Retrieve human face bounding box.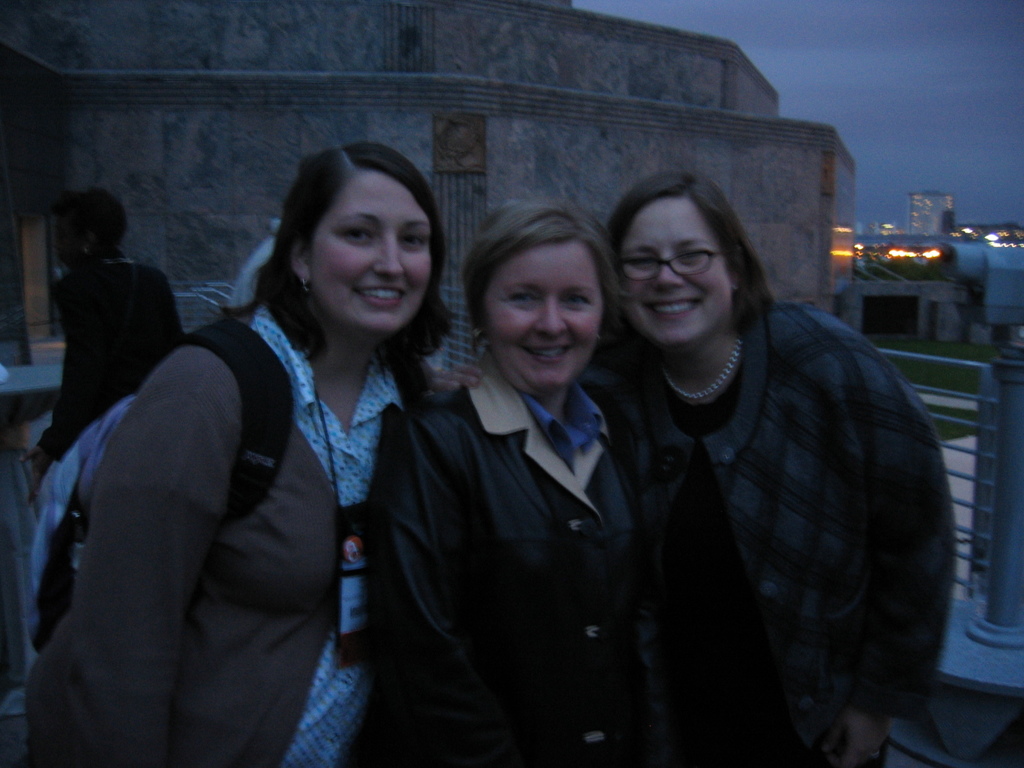
Bounding box: bbox=(481, 239, 603, 390).
